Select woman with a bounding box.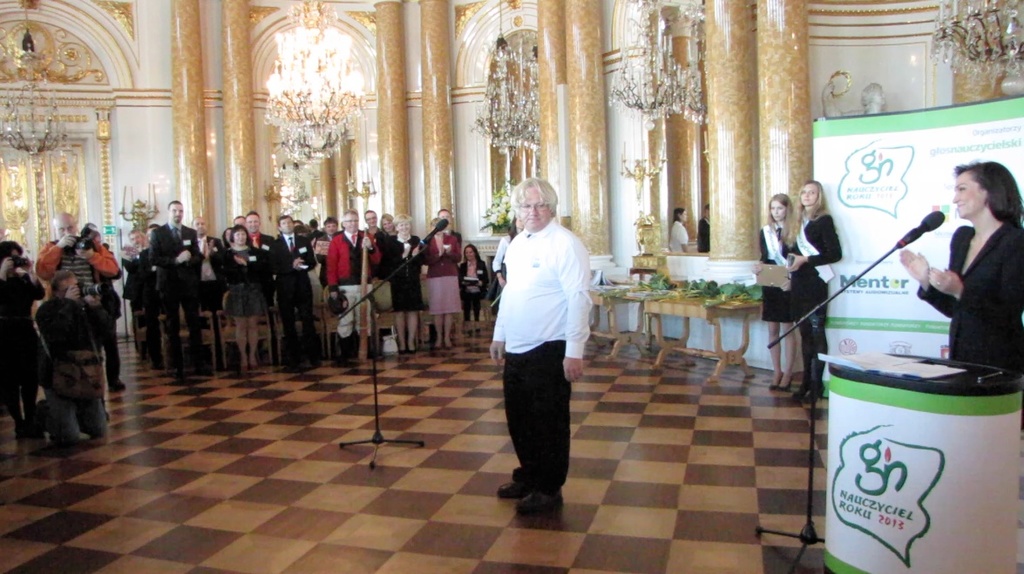
bbox(752, 192, 803, 388).
